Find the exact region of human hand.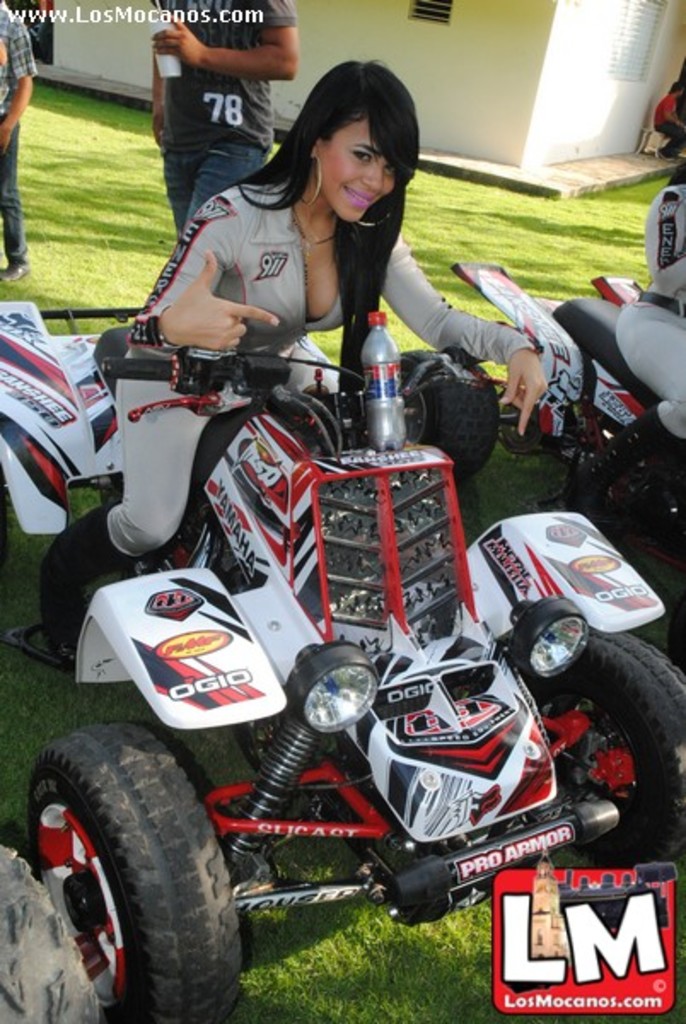
Exact region: (left=152, top=101, right=166, bottom=147).
